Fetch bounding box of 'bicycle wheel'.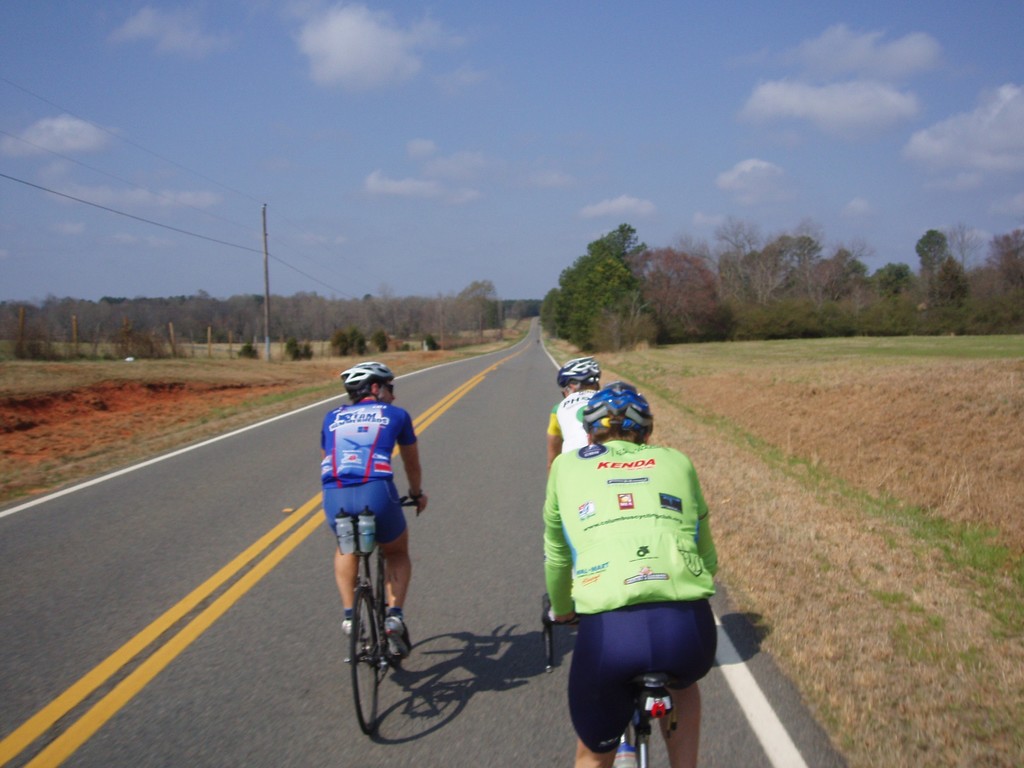
Bbox: 610, 728, 650, 767.
